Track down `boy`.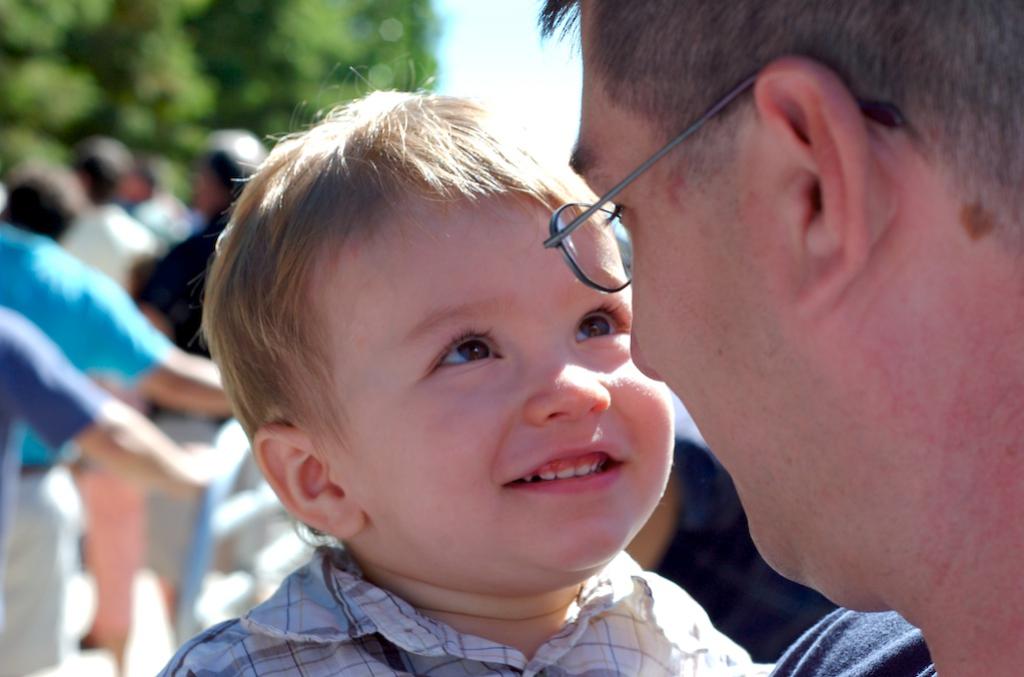
Tracked to [x1=160, y1=76, x2=758, y2=676].
